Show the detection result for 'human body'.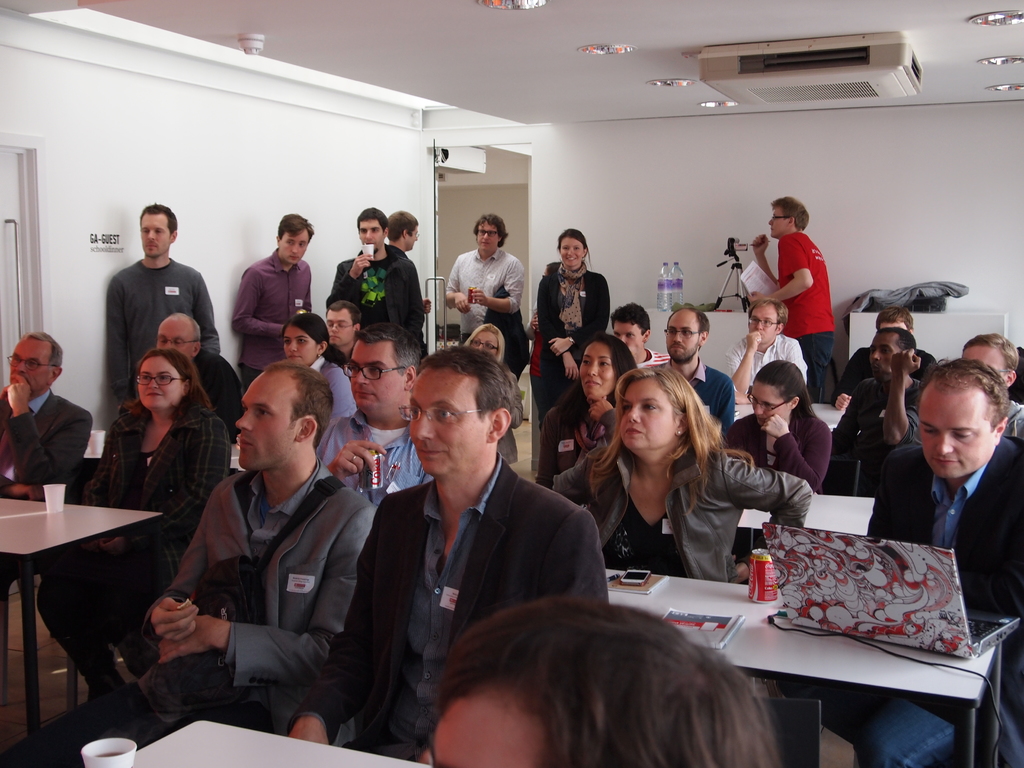
387,209,424,249.
